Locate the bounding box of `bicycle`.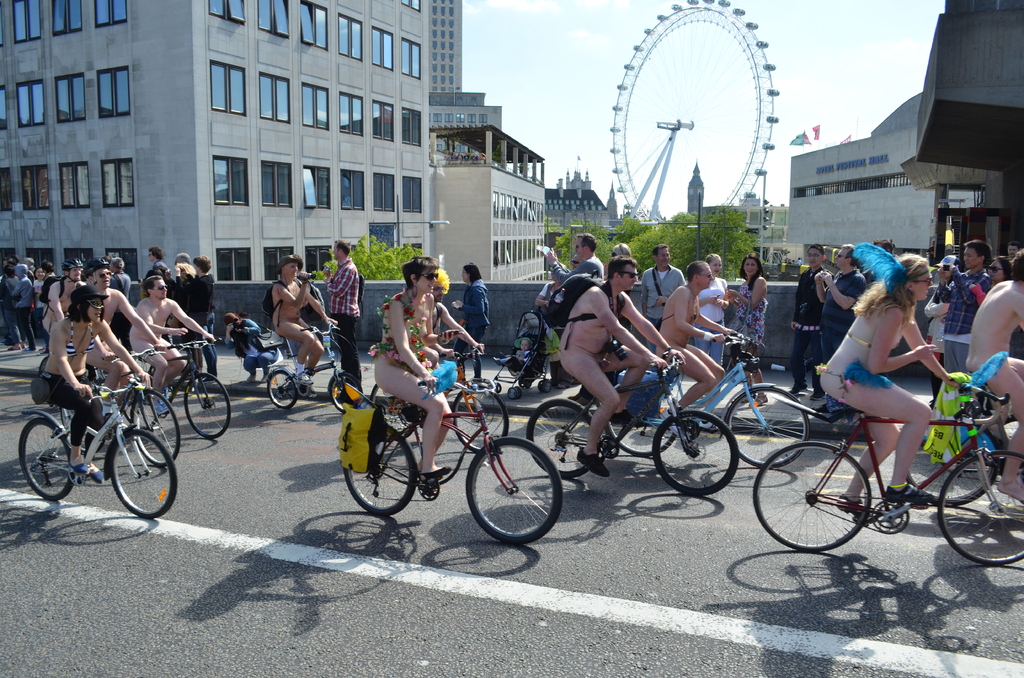
Bounding box: {"x1": 54, "y1": 344, "x2": 180, "y2": 471}.
